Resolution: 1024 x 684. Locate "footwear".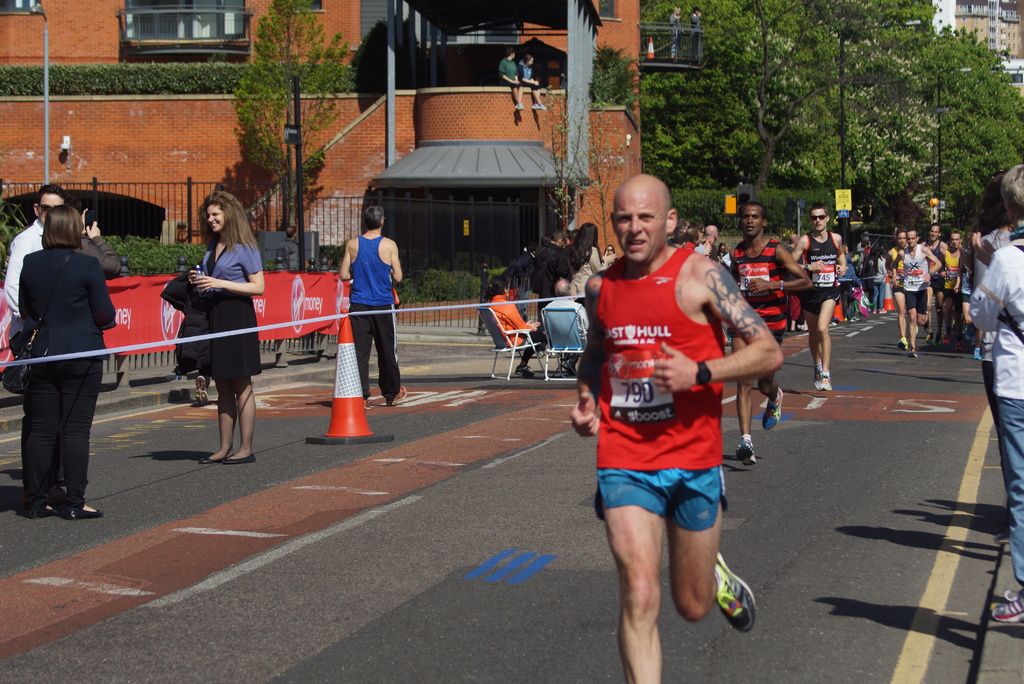
(790, 327, 798, 332).
